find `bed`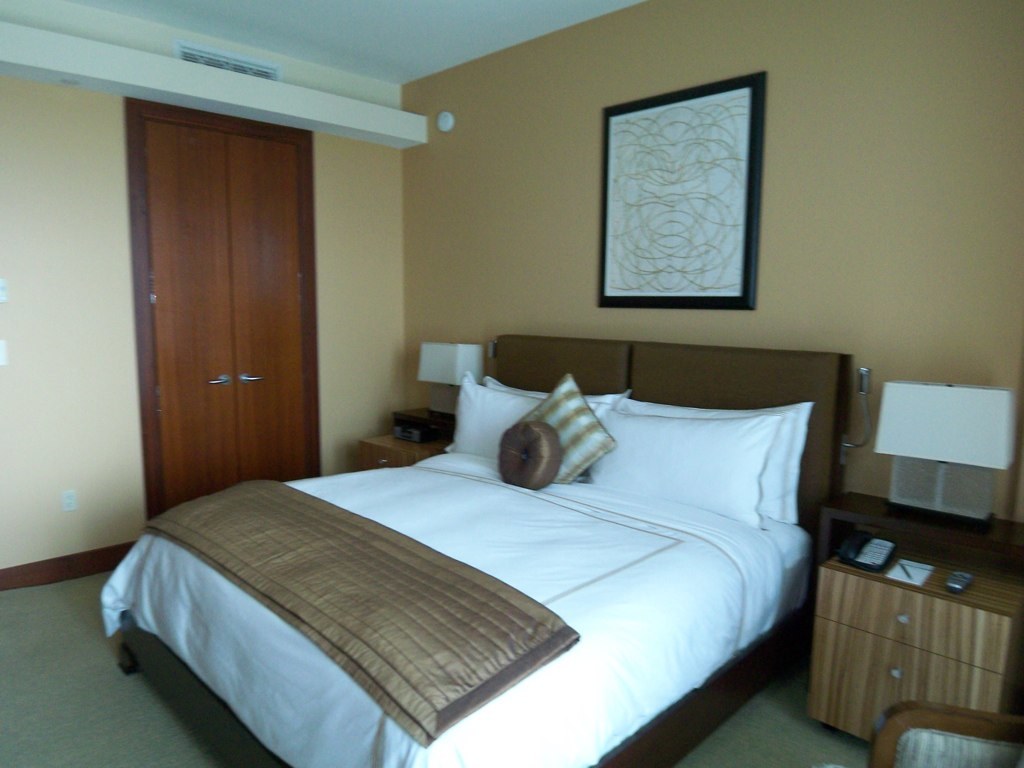
103:333:852:767
